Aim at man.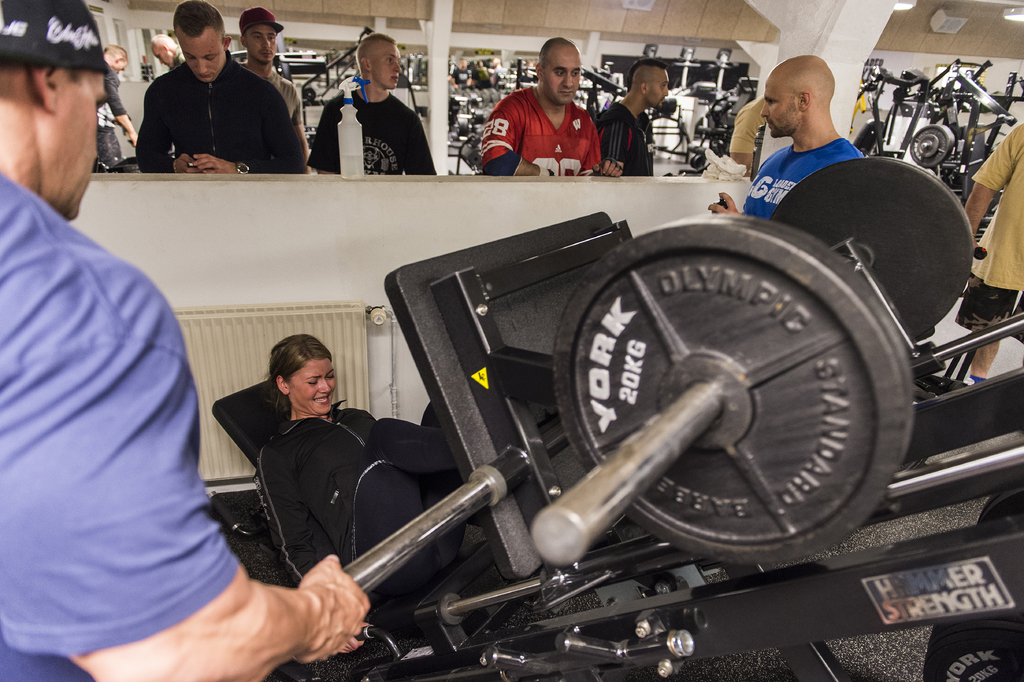
Aimed at {"left": 95, "top": 47, "right": 136, "bottom": 154}.
